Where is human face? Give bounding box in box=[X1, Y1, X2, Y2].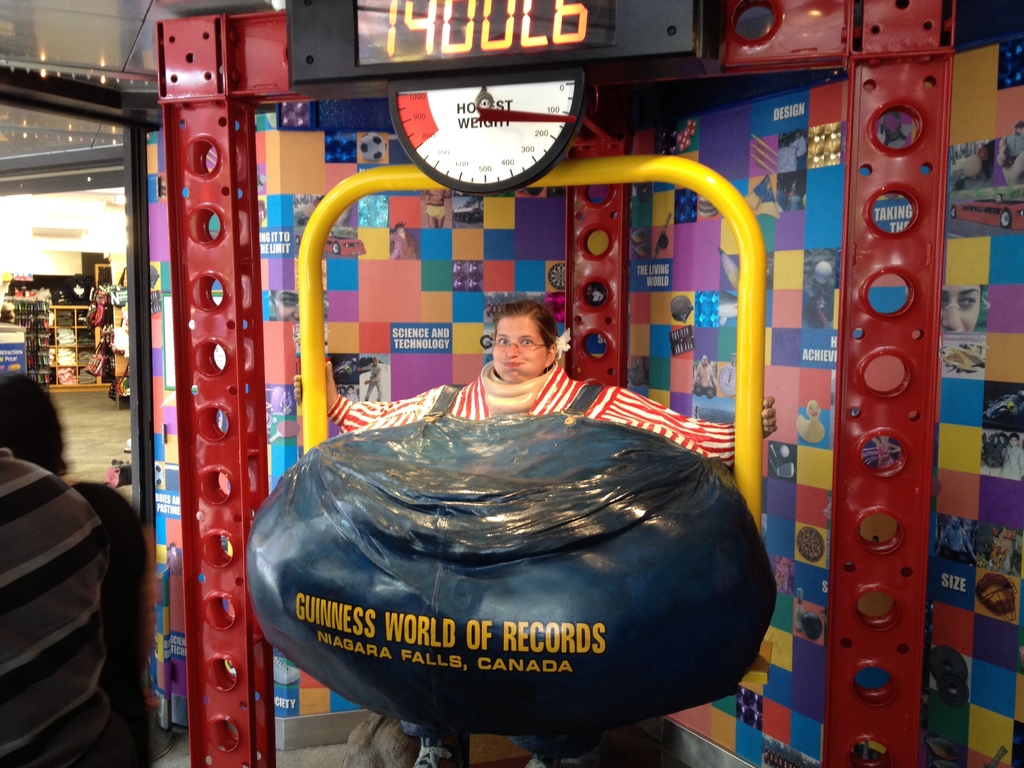
box=[489, 319, 550, 383].
